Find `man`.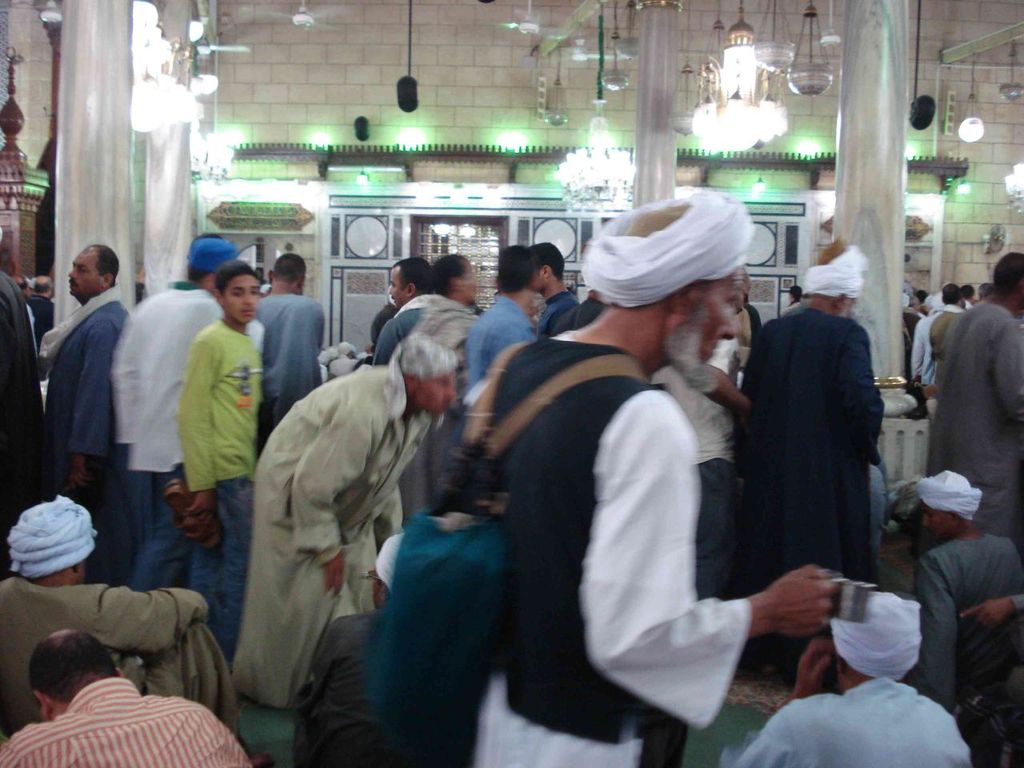
bbox=[250, 254, 326, 461].
